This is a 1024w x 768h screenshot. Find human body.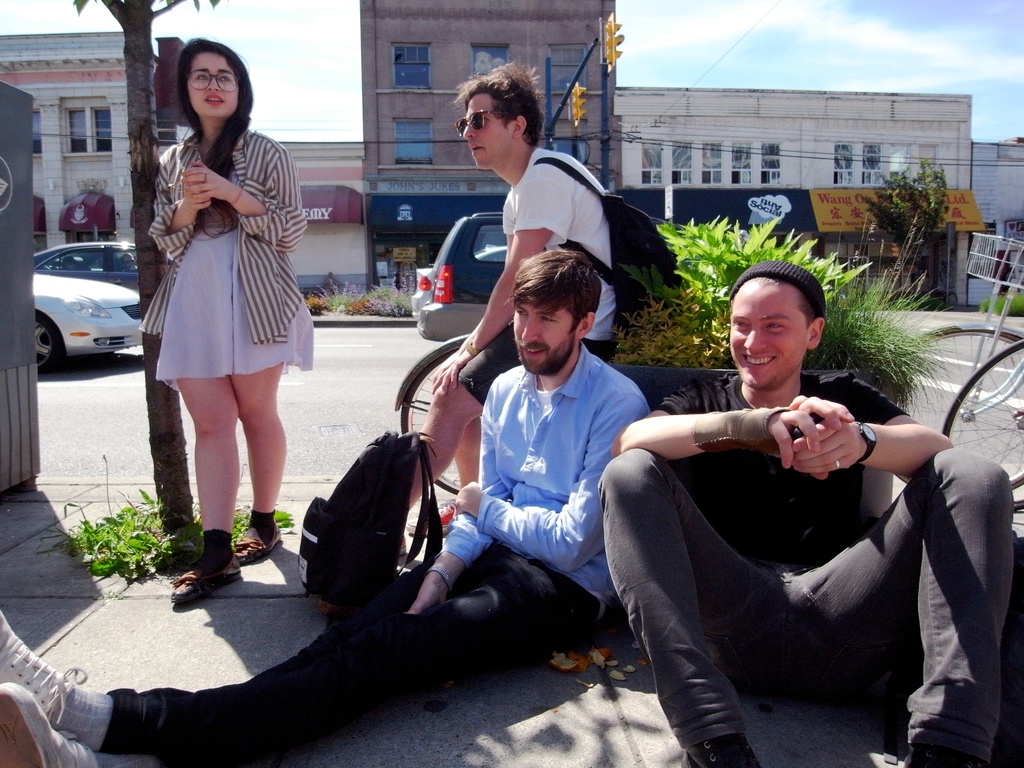
Bounding box: 150,36,307,602.
